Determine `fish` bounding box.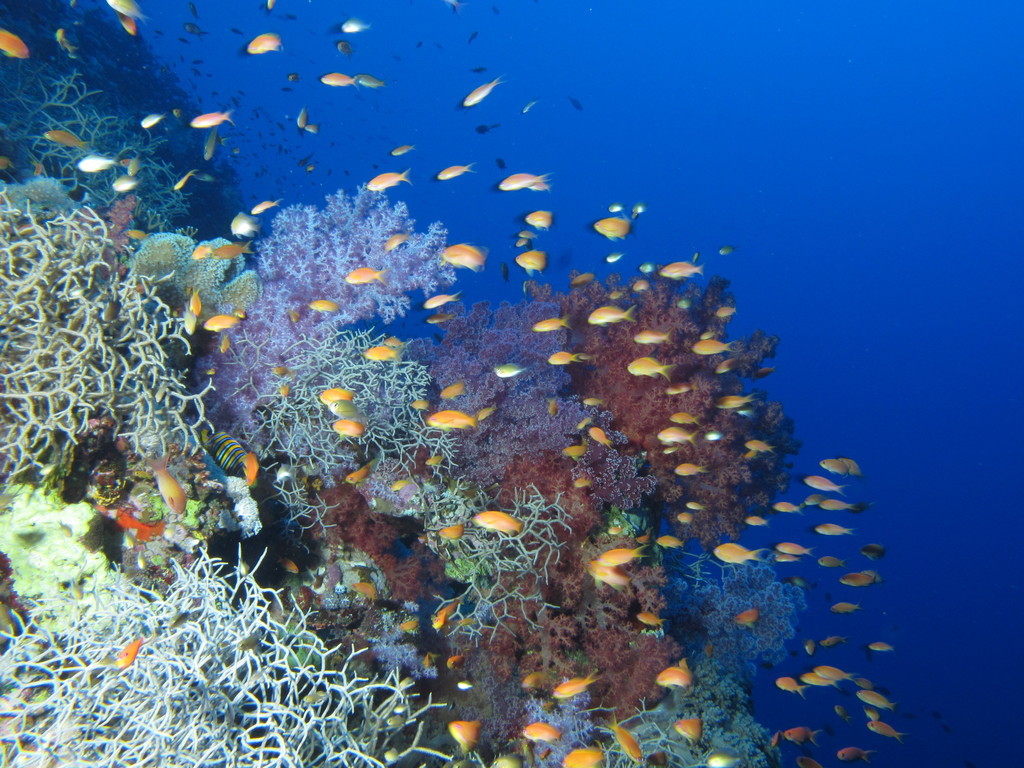
Determined: select_region(141, 450, 189, 517).
